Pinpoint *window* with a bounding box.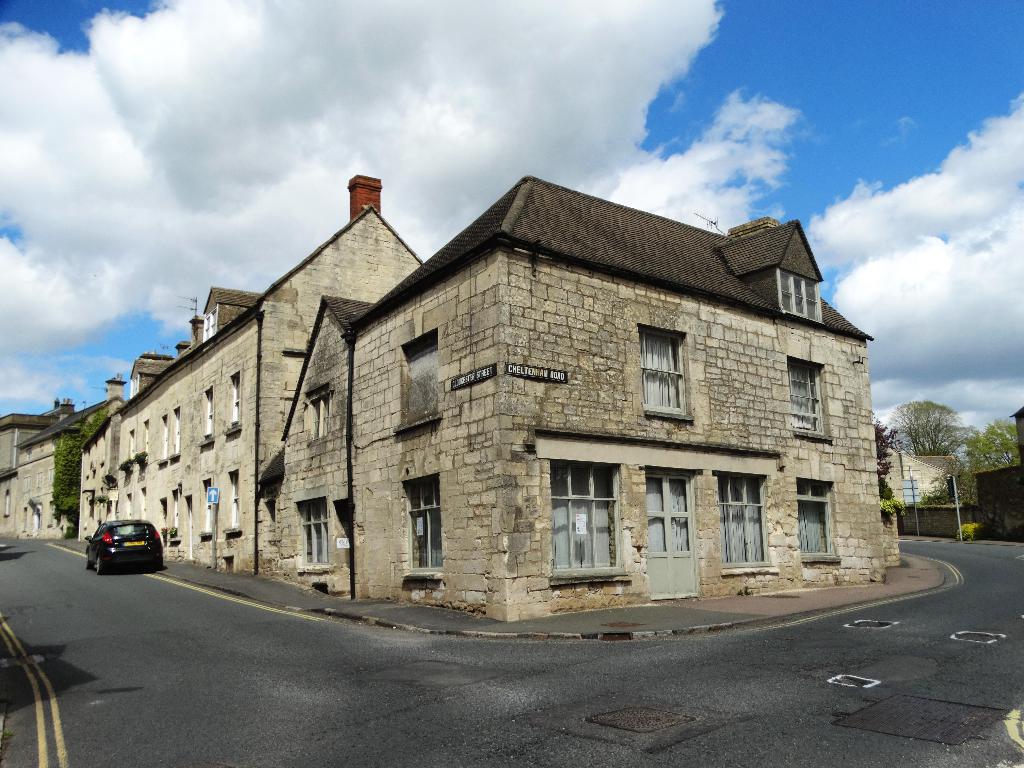
<region>174, 408, 183, 451</region>.
